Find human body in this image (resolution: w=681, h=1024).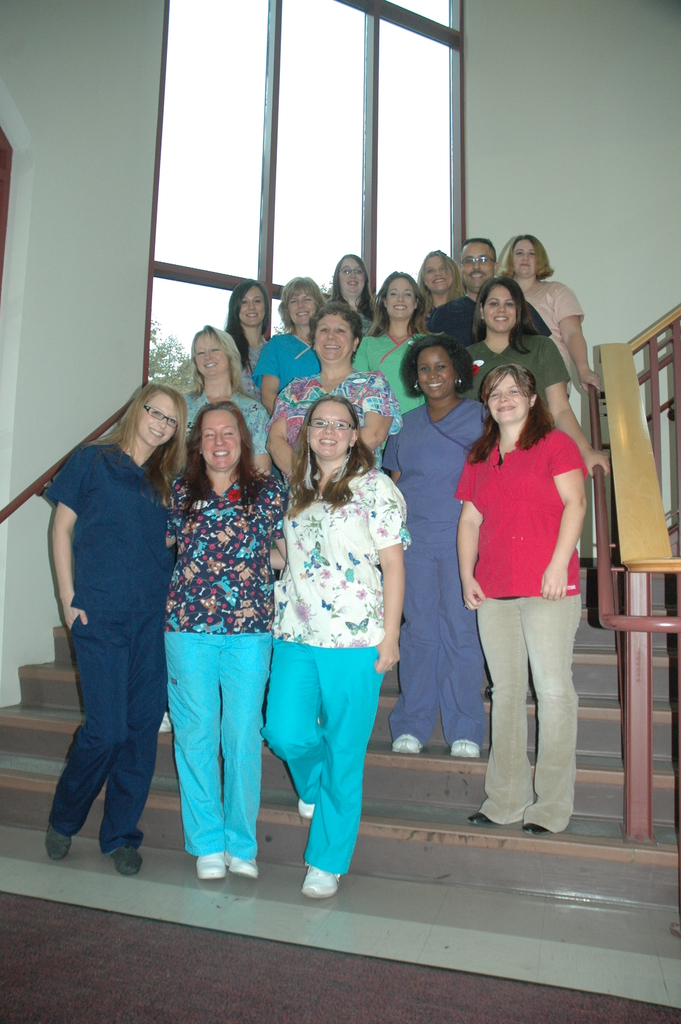
bbox=[278, 304, 401, 479].
